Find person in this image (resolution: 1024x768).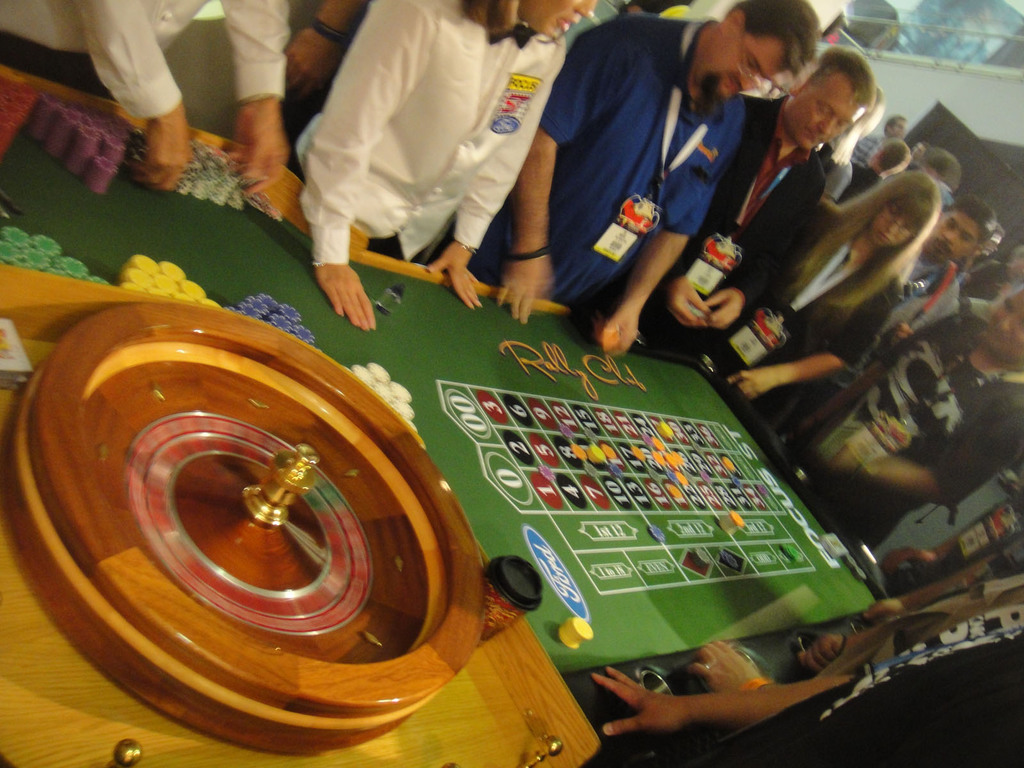
rect(845, 129, 918, 204).
